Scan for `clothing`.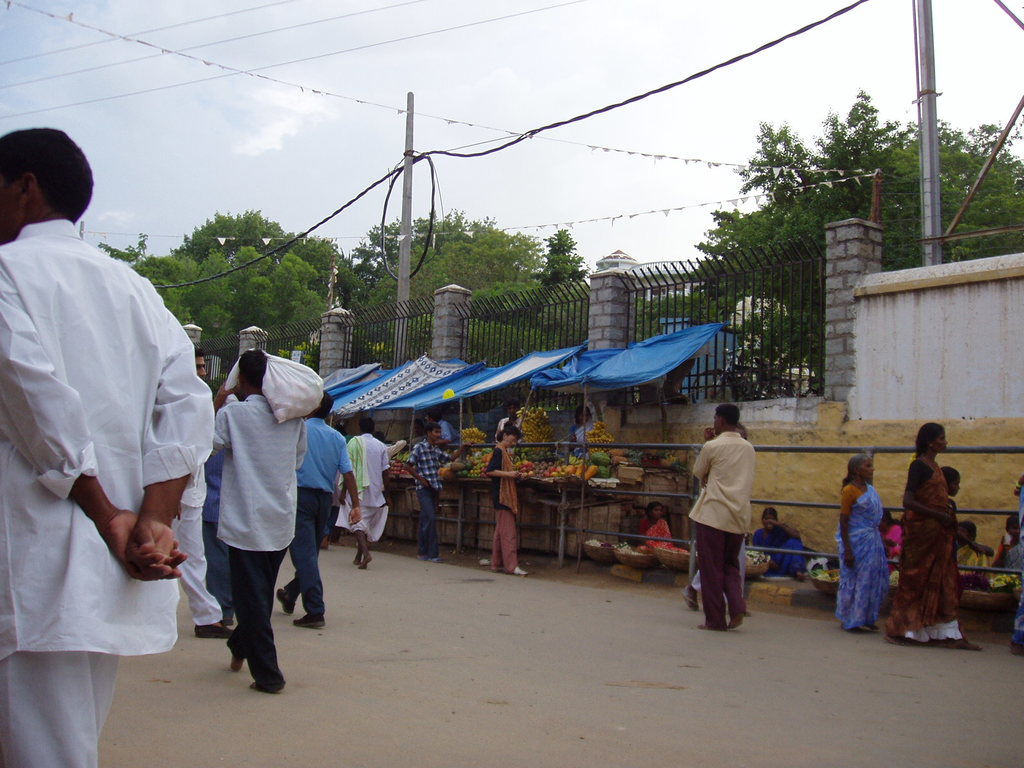
Scan result: detection(687, 437, 752, 628).
